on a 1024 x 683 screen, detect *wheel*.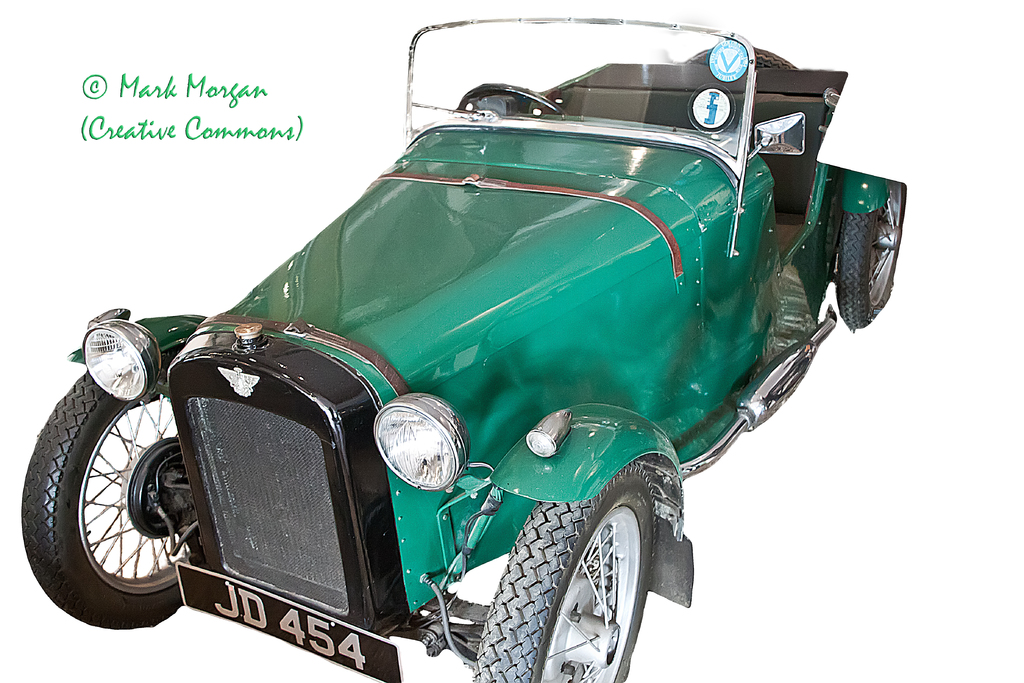
836, 177, 908, 328.
